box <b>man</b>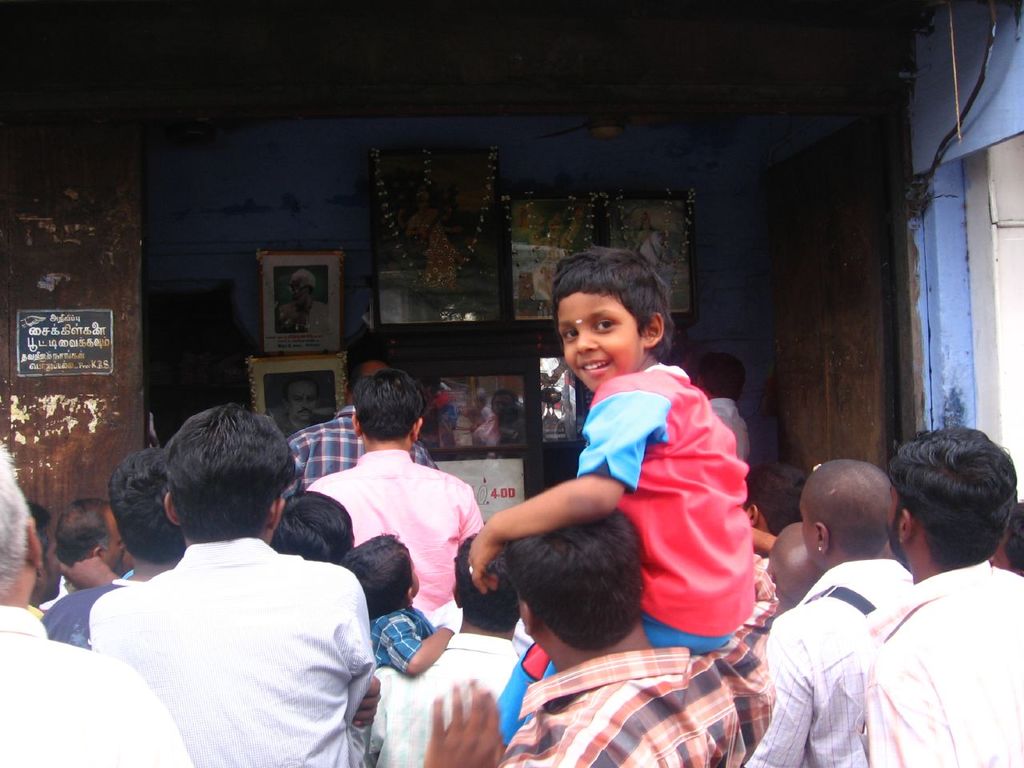
x1=302 y1=369 x2=504 y2=614
